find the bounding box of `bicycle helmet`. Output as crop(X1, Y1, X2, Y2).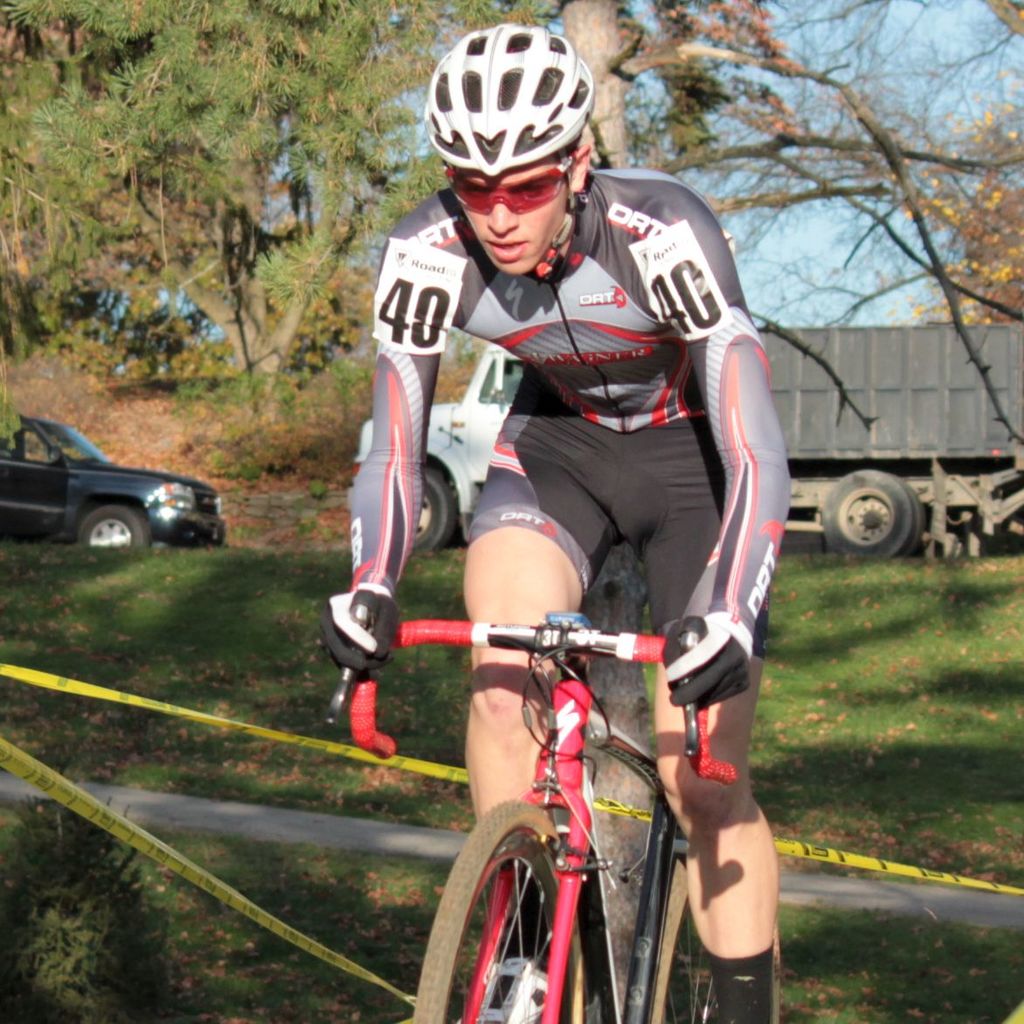
crop(422, 23, 589, 181).
